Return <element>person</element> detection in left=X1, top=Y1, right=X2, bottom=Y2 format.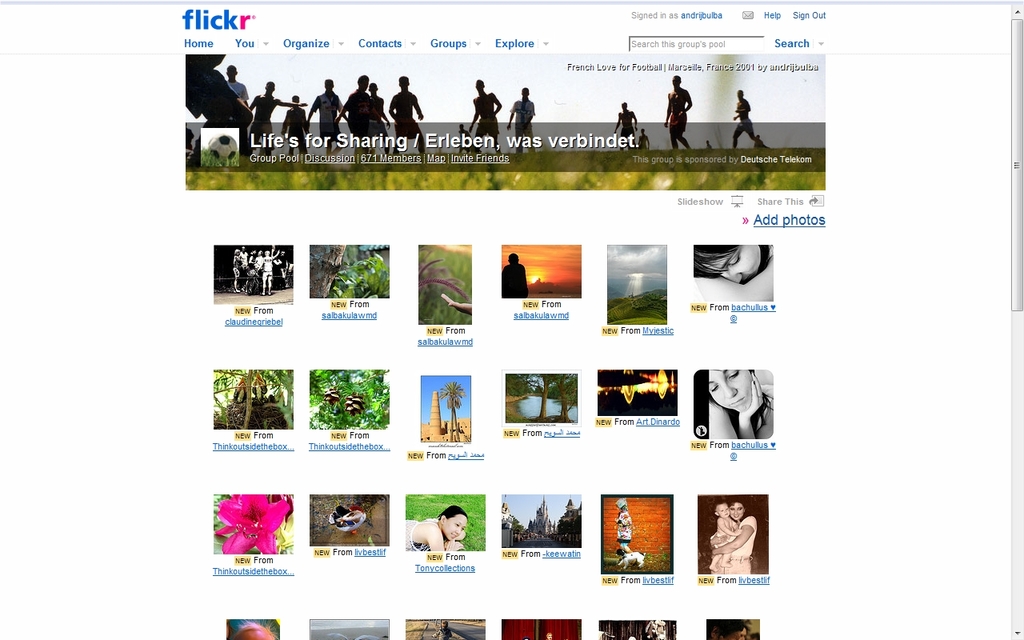
left=722, top=624, right=752, bottom=639.
